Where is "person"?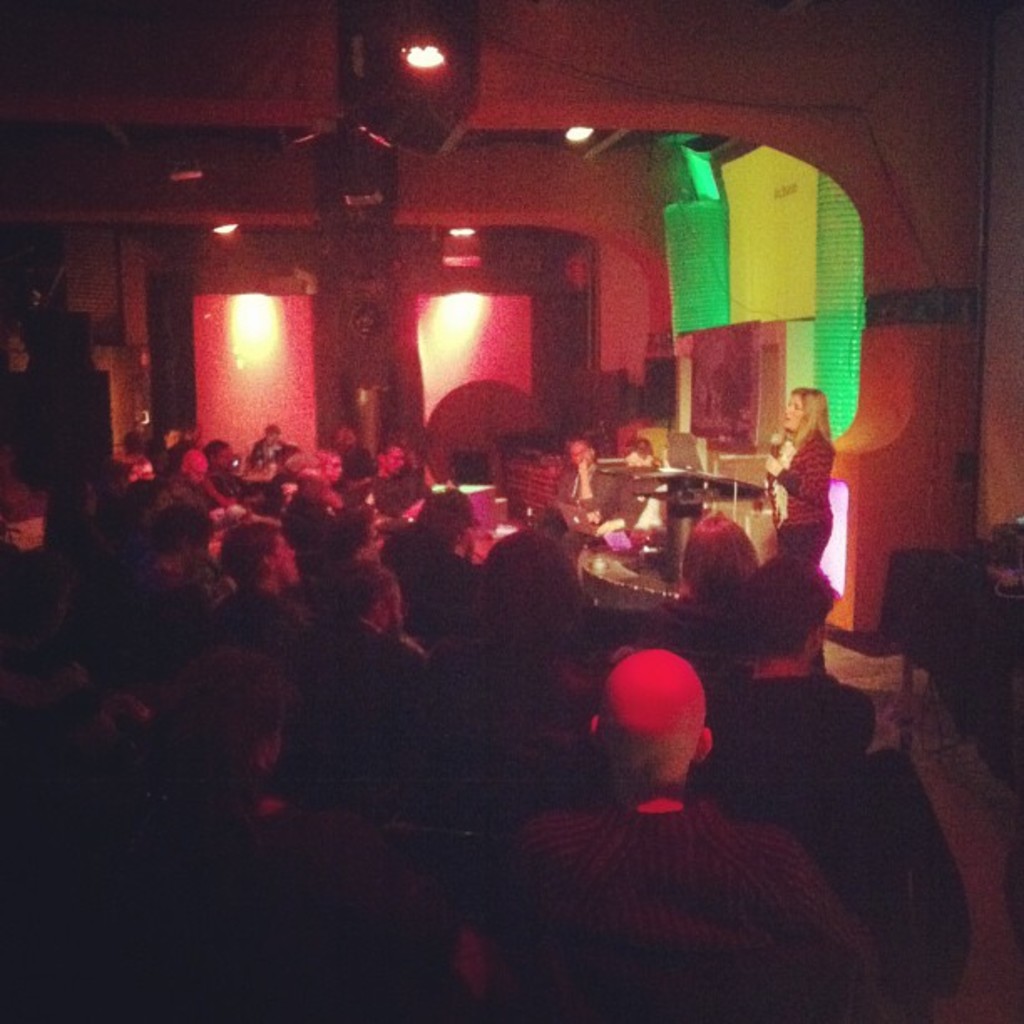
{"left": 783, "top": 376, "right": 863, "bottom": 617}.
